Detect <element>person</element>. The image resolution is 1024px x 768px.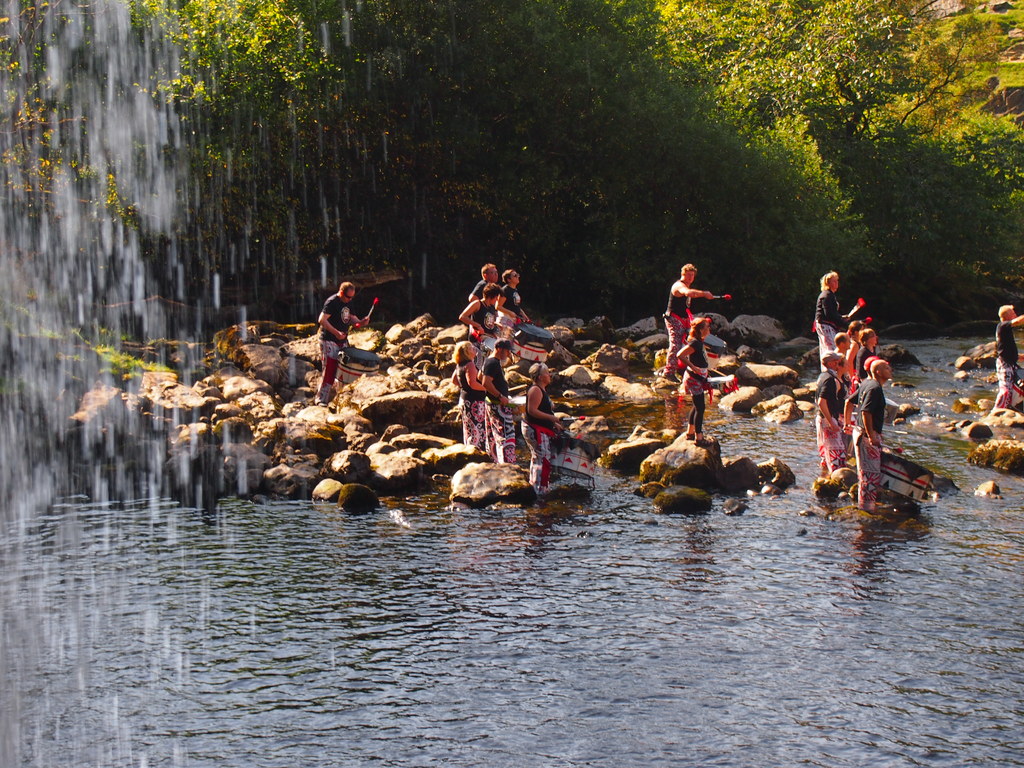
pyautogui.locateOnScreen(522, 367, 565, 486).
